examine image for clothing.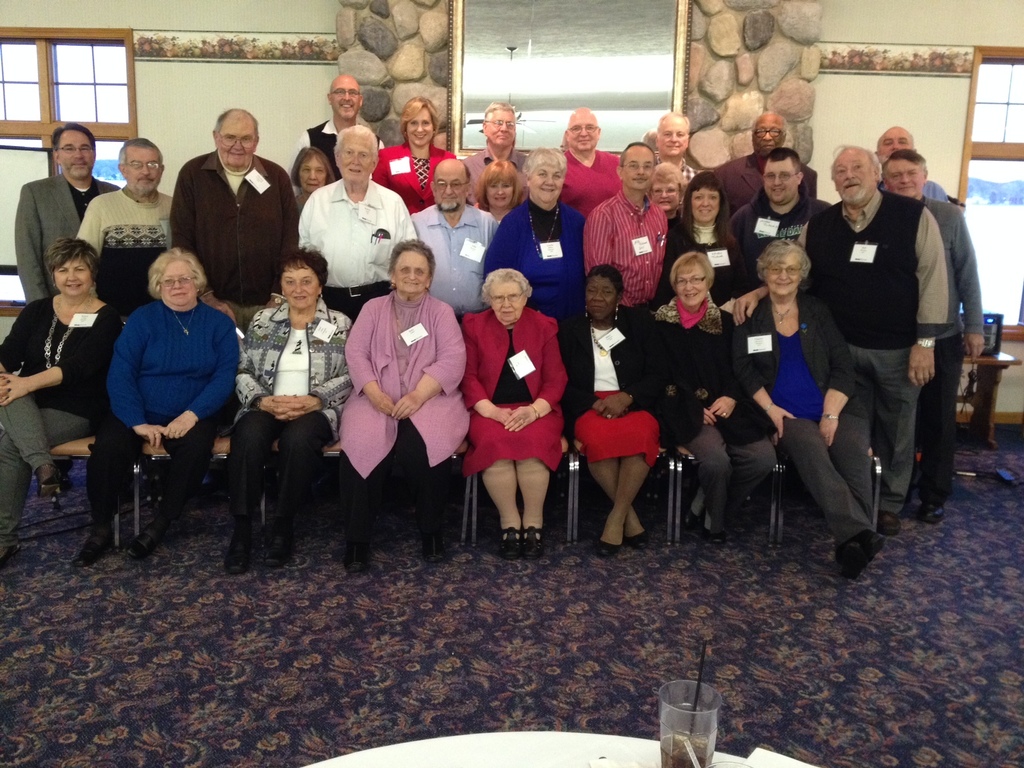
Examination result: 11:179:119:308.
